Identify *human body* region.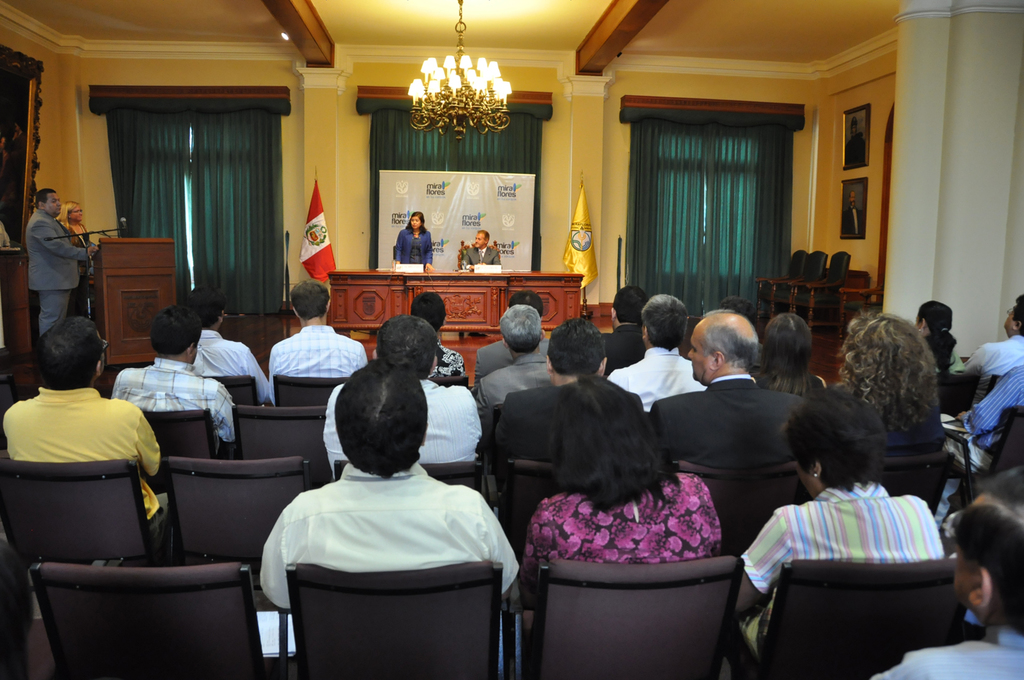
Region: [0, 317, 171, 550].
